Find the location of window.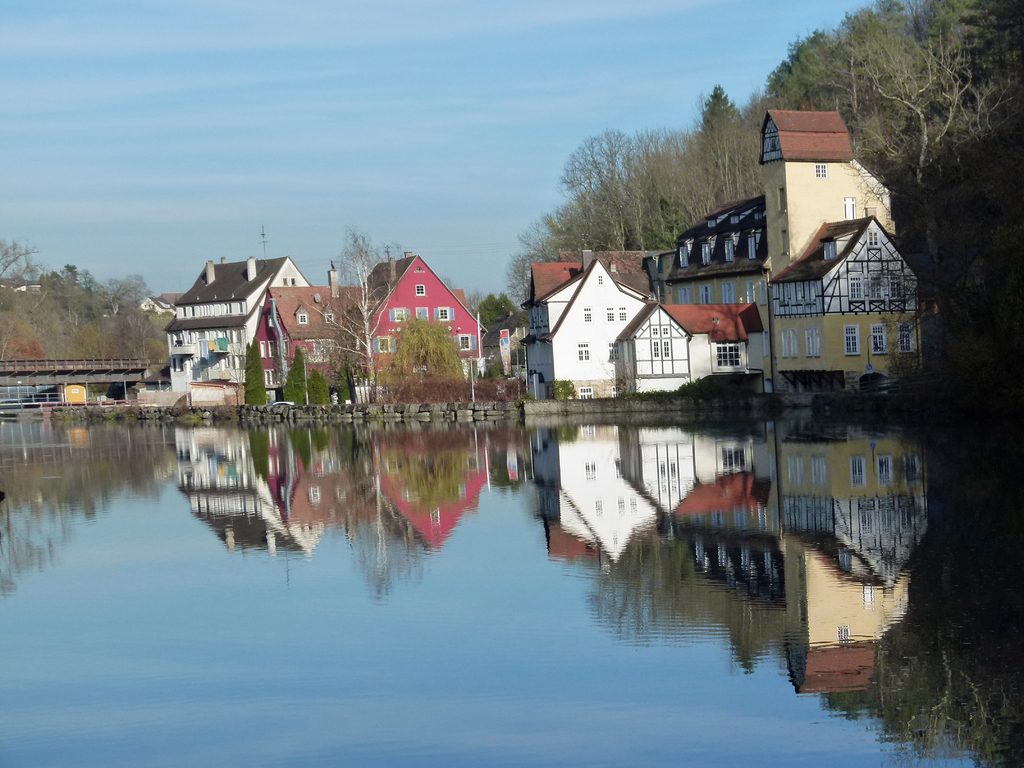
Location: <bbox>391, 308, 408, 323</bbox>.
